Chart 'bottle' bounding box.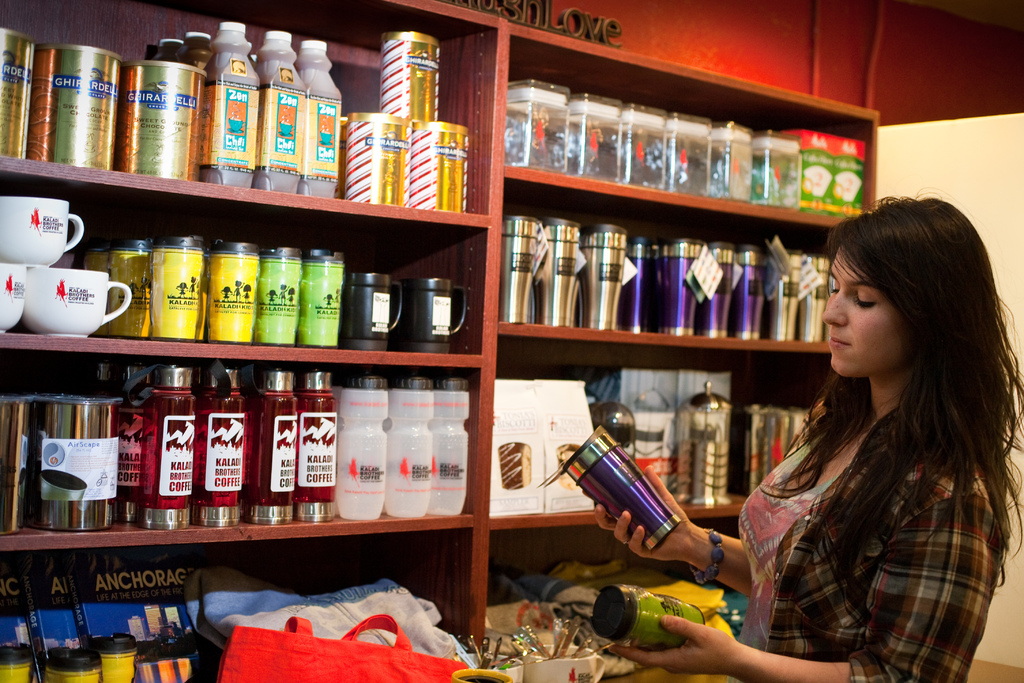
Charted: l=260, t=31, r=307, b=196.
